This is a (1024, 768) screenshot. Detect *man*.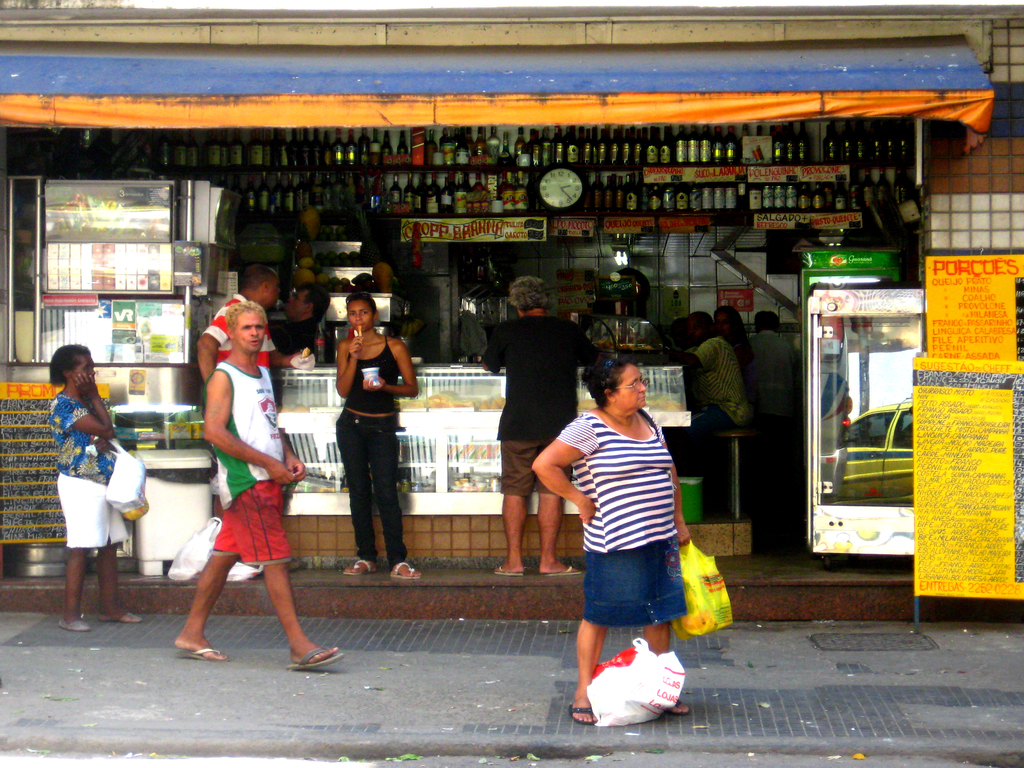
bbox=(659, 307, 758, 442).
